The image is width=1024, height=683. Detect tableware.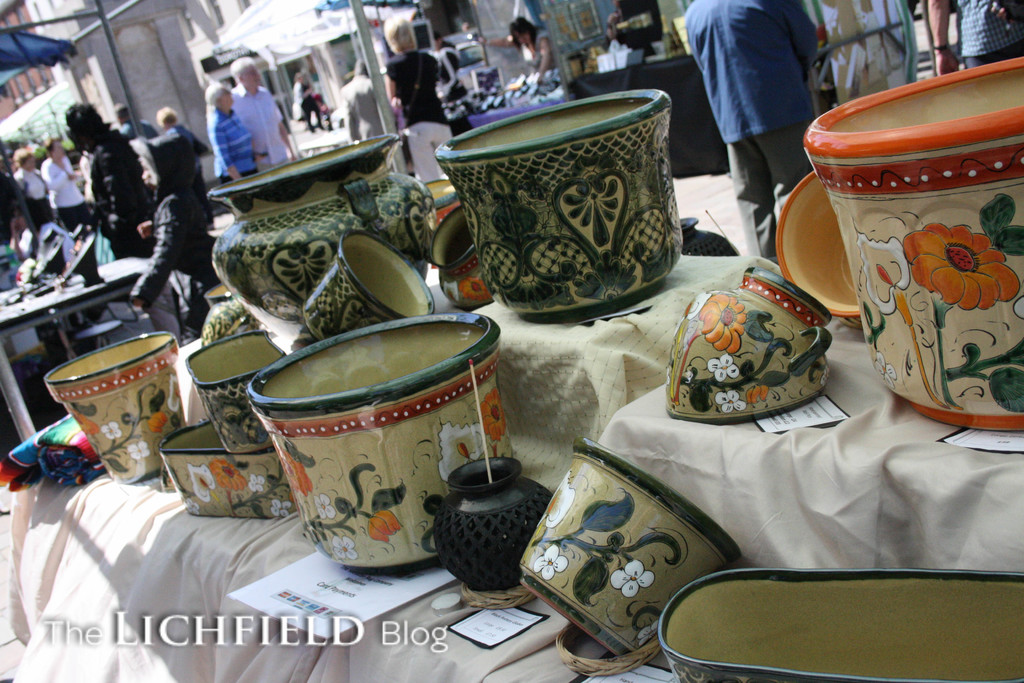
Detection: detection(519, 436, 740, 660).
